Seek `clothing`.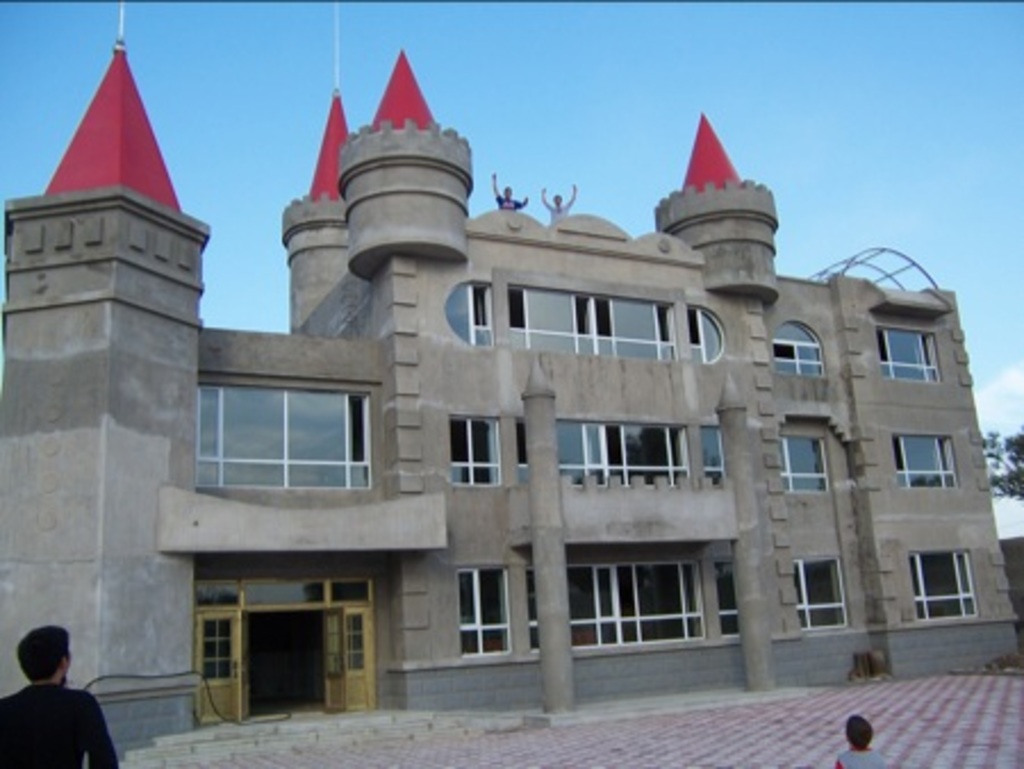
0:664:100:764.
